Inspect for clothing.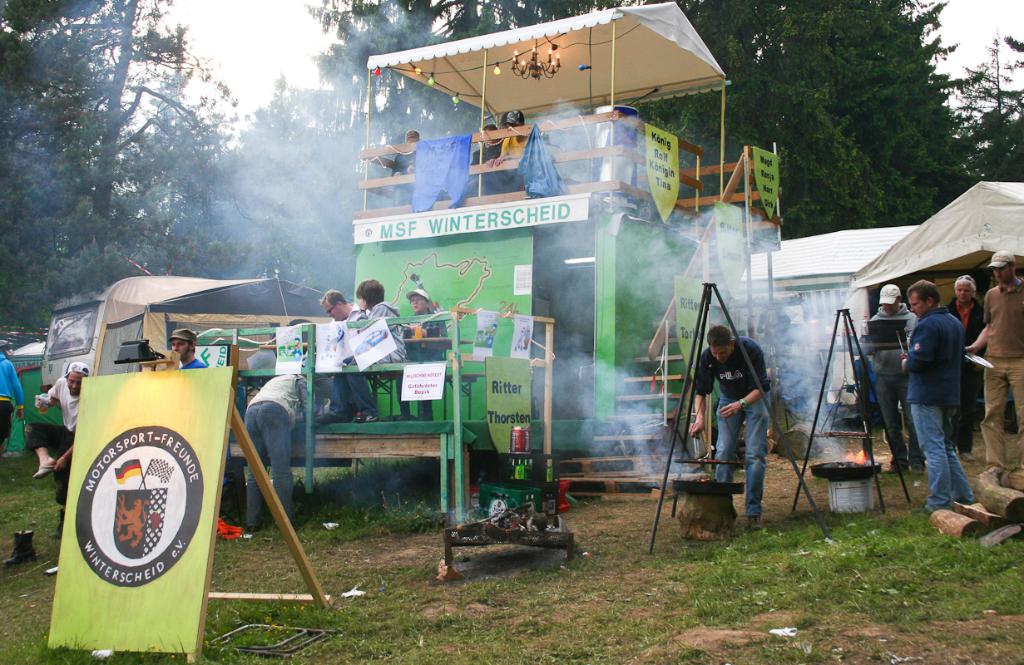
Inspection: detection(339, 370, 373, 438).
